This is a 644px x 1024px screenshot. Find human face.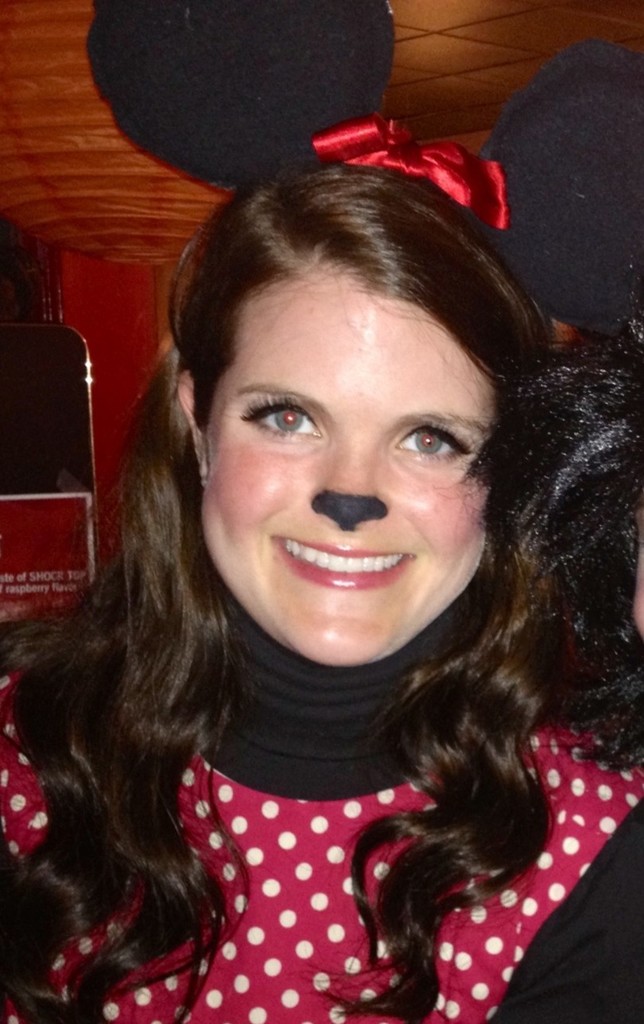
Bounding box: 201:266:494:668.
